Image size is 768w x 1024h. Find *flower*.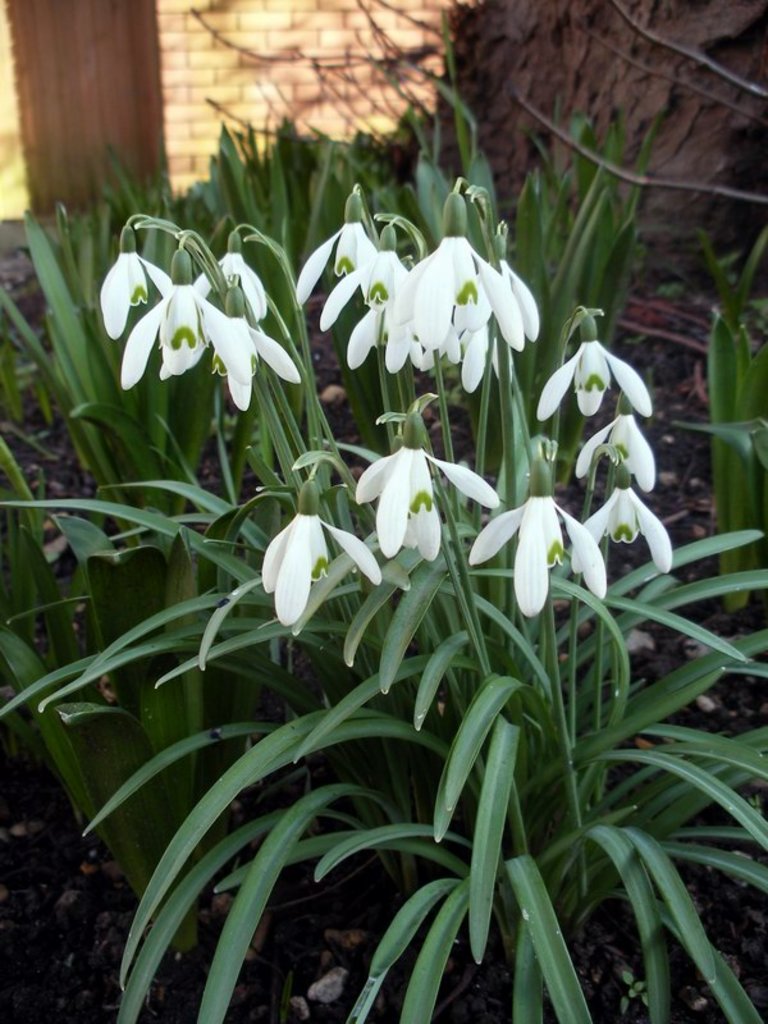
[346,419,498,562].
